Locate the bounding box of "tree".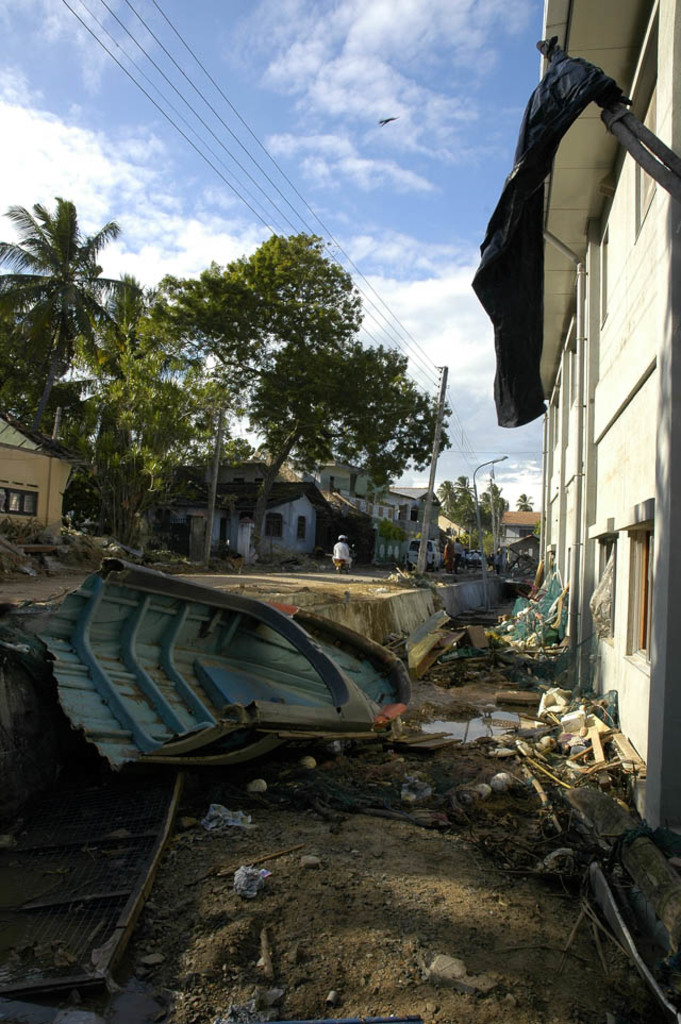
Bounding box: rect(124, 235, 361, 572).
